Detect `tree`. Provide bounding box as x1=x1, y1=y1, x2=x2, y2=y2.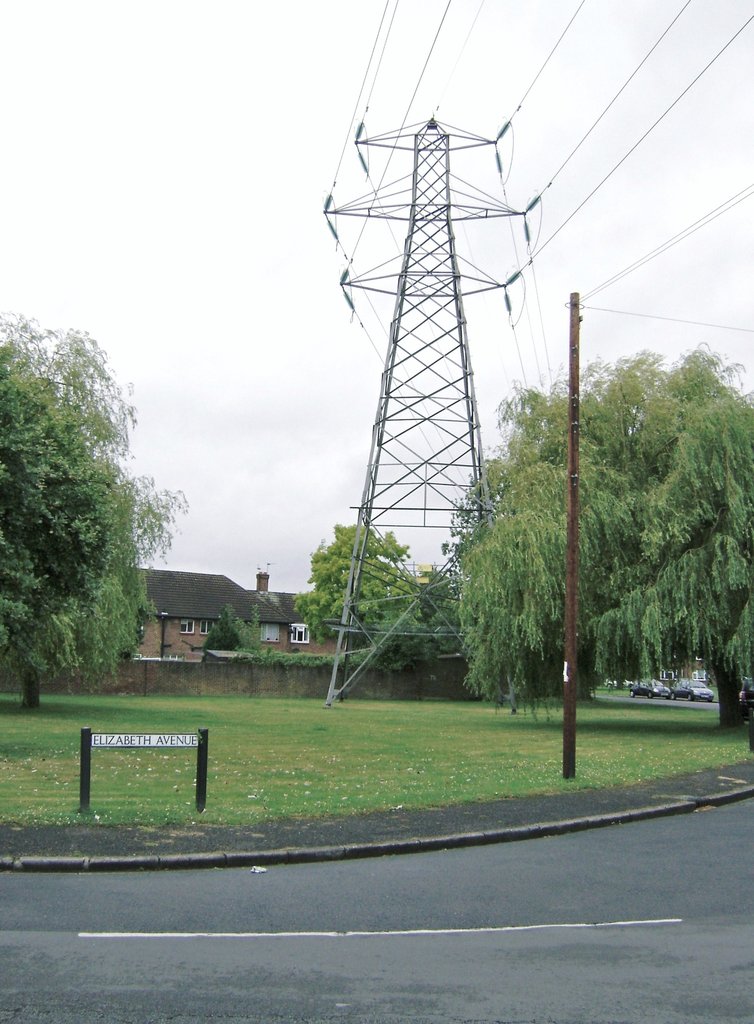
x1=11, y1=313, x2=153, y2=699.
